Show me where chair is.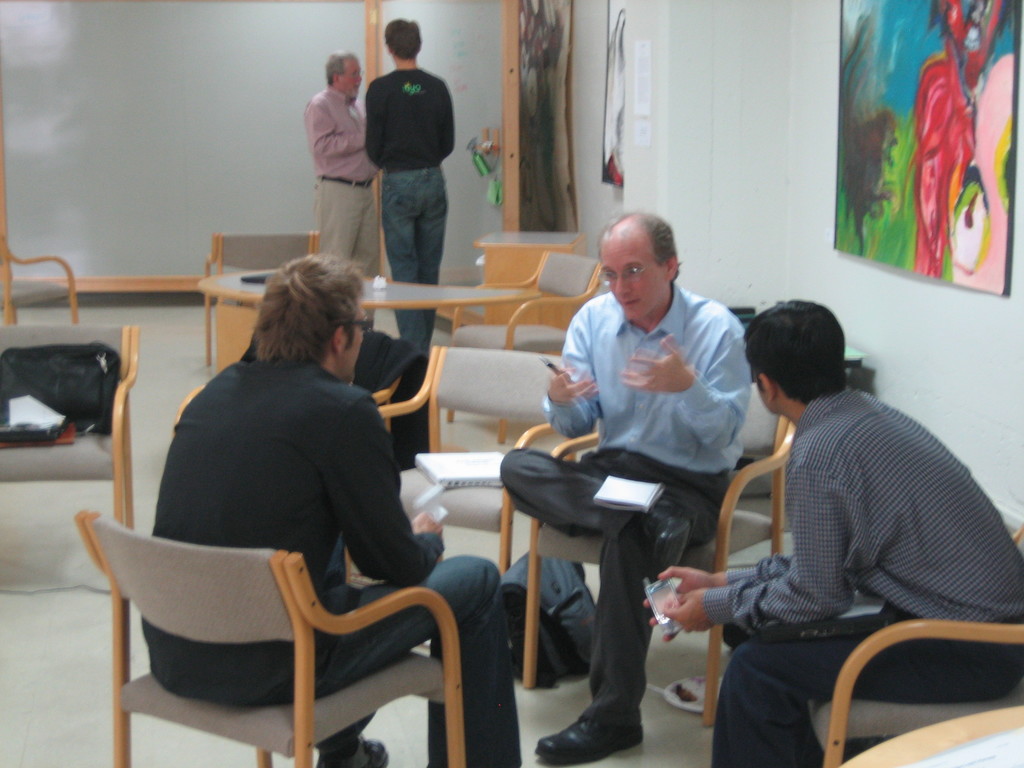
chair is at bbox=[527, 380, 792, 726].
